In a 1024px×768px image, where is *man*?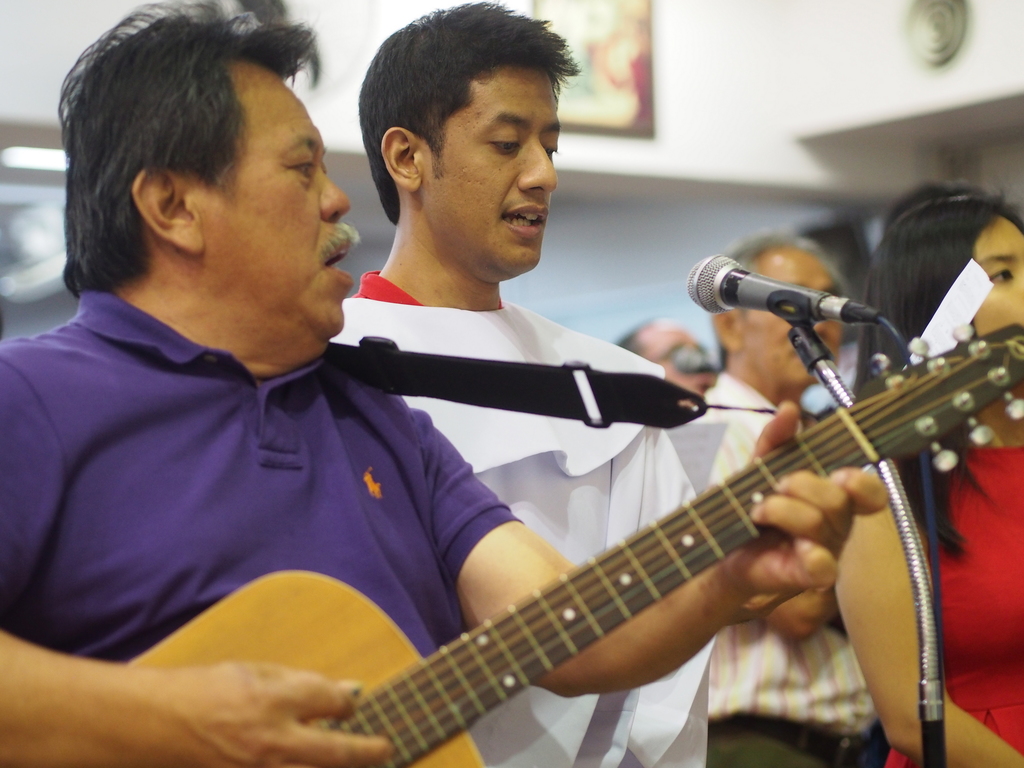
[x1=660, y1=241, x2=881, y2=767].
